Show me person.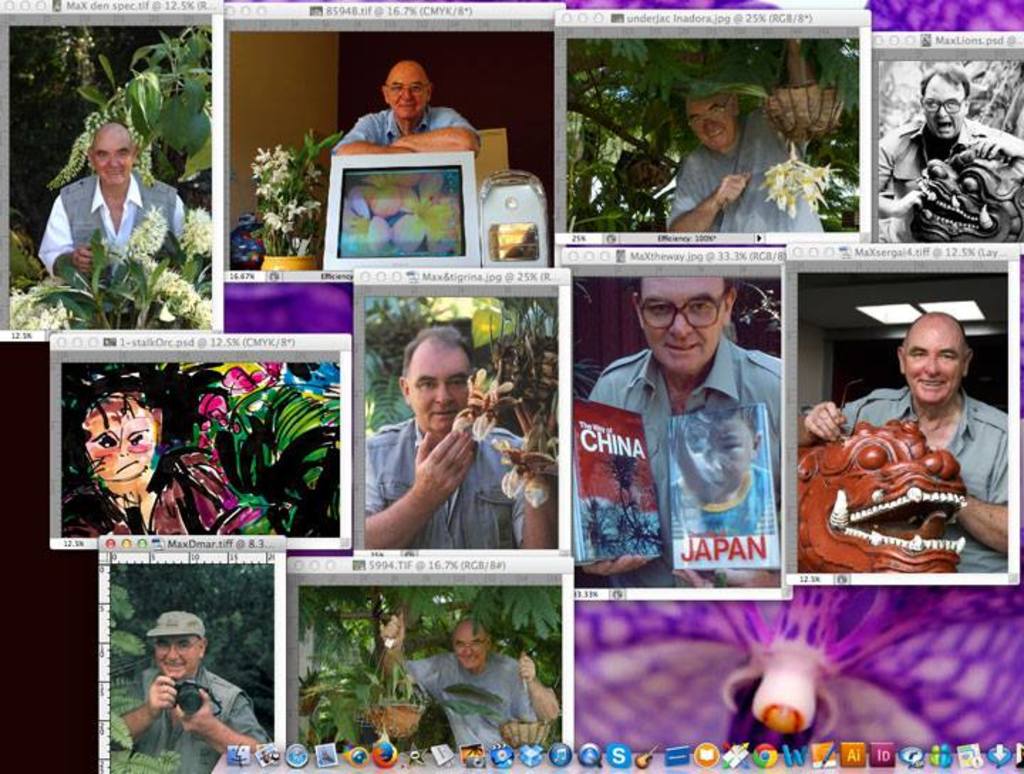
person is here: <bbox>368, 323, 555, 551</bbox>.
